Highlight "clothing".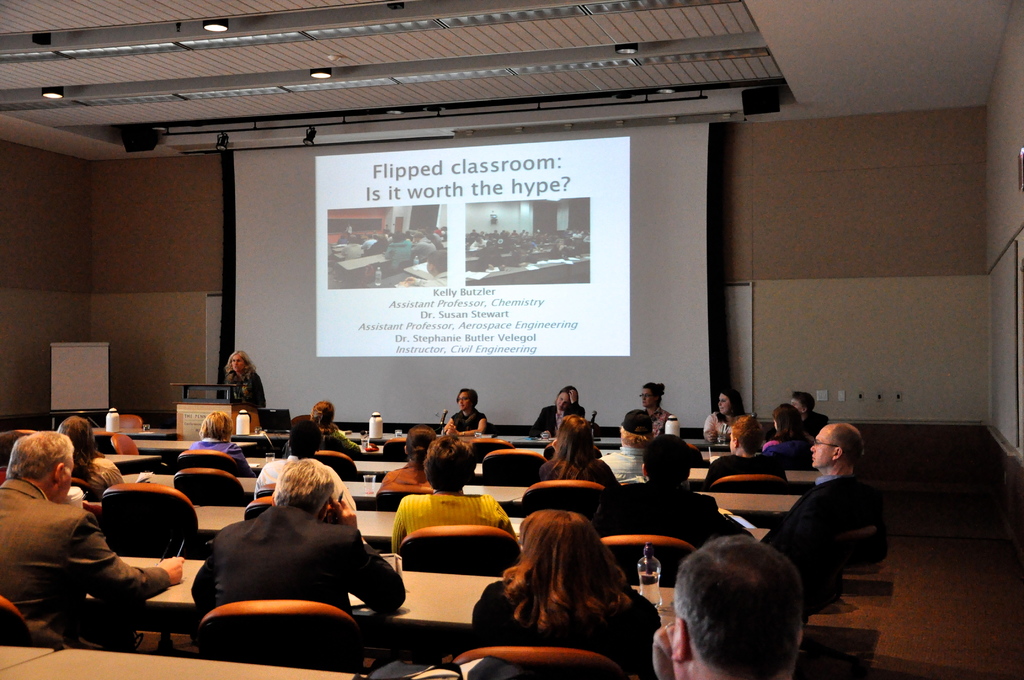
Highlighted region: {"x1": 369, "y1": 455, "x2": 467, "y2": 495}.
